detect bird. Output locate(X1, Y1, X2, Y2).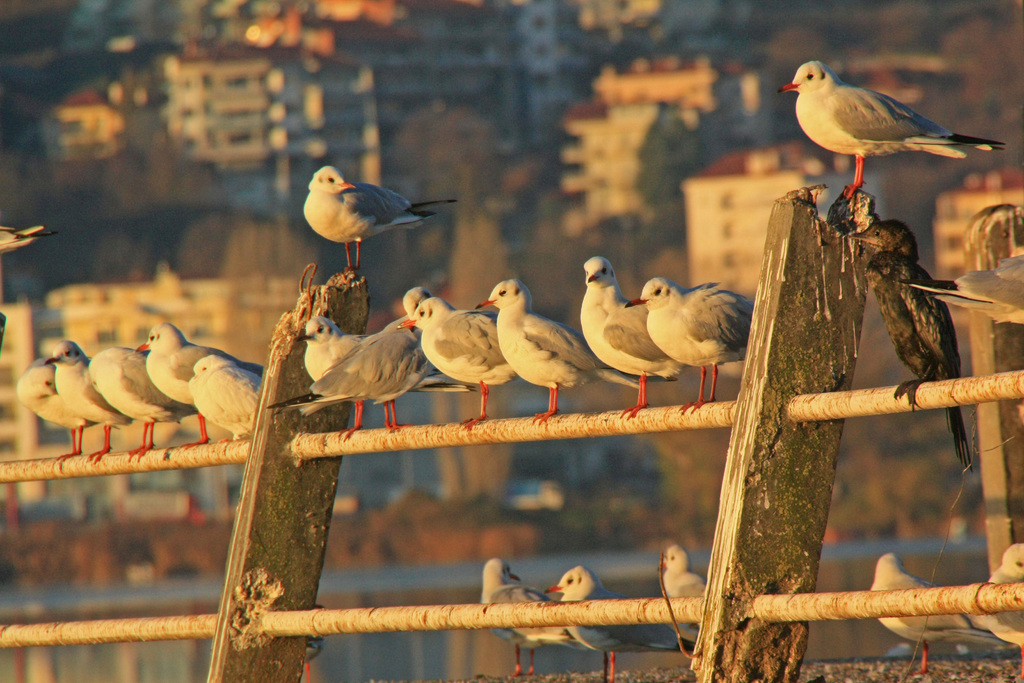
locate(288, 169, 452, 271).
